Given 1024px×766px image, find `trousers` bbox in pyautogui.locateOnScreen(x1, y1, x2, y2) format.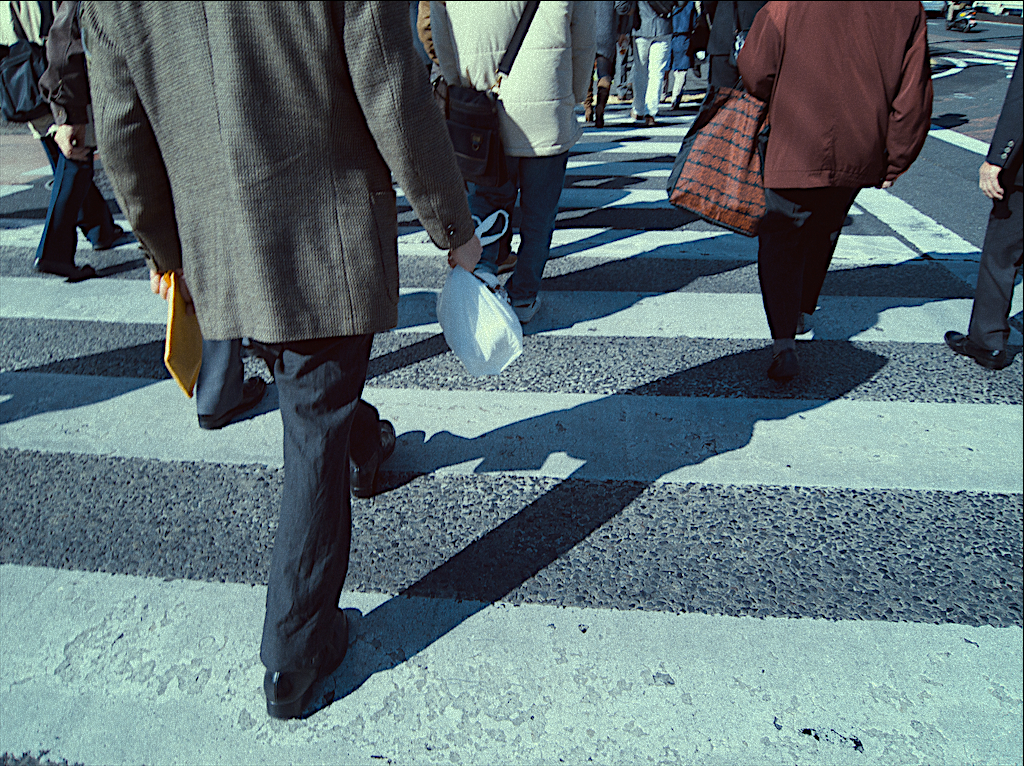
pyautogui.locateOnScreen(190, 335, 249, 414).
